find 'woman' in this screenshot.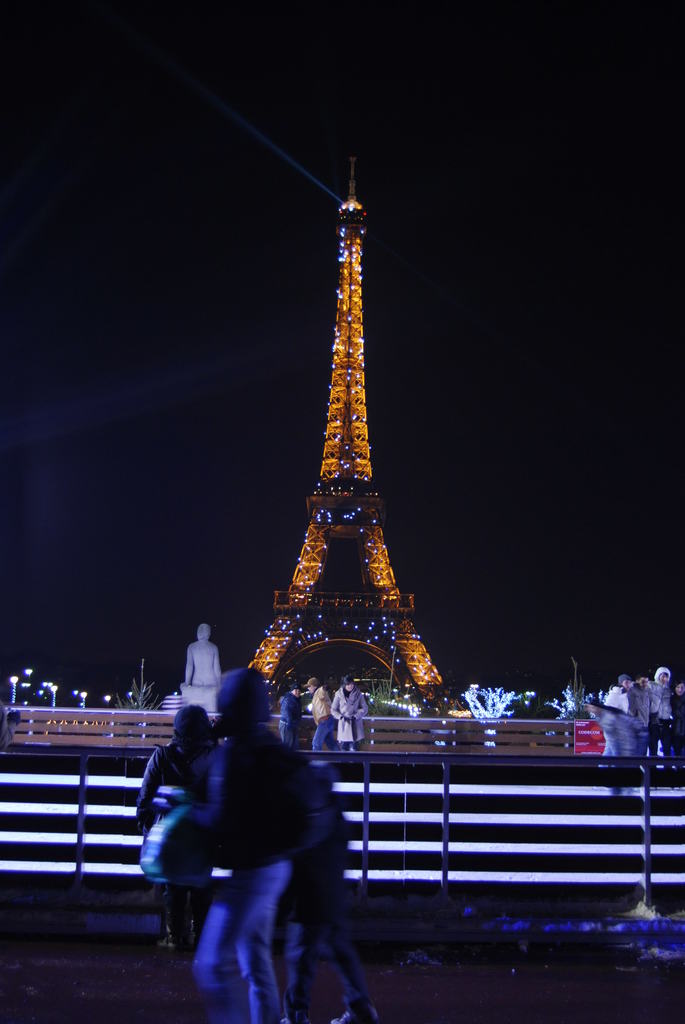
The bounding box for 'woman' is region(669, 680, 684, 755).
